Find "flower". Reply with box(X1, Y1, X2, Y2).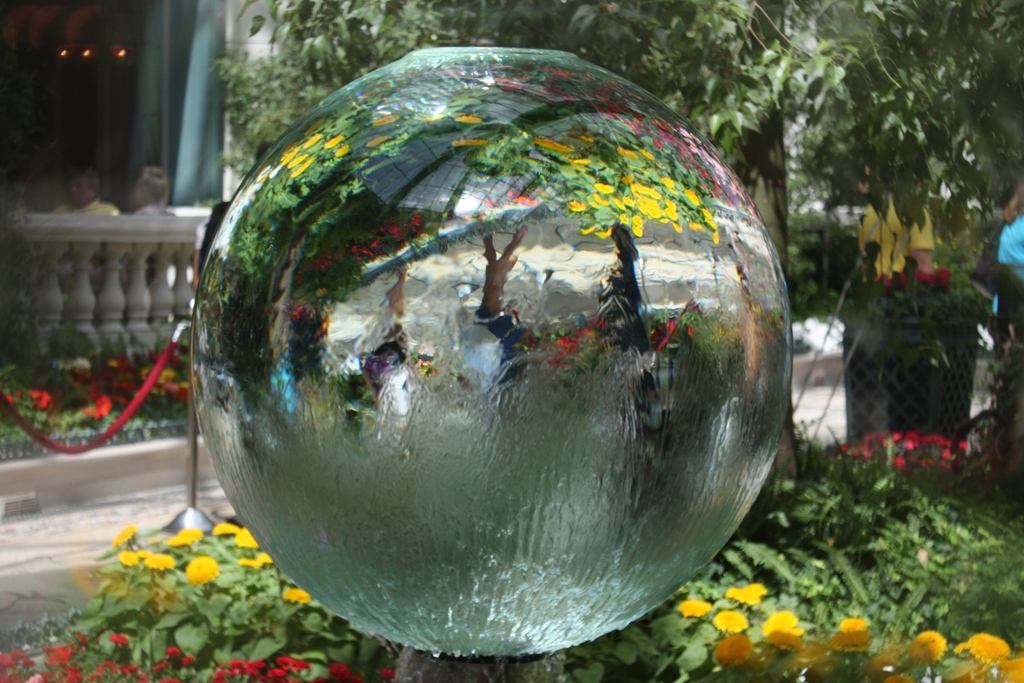
box(378, 666, 397, 682).
